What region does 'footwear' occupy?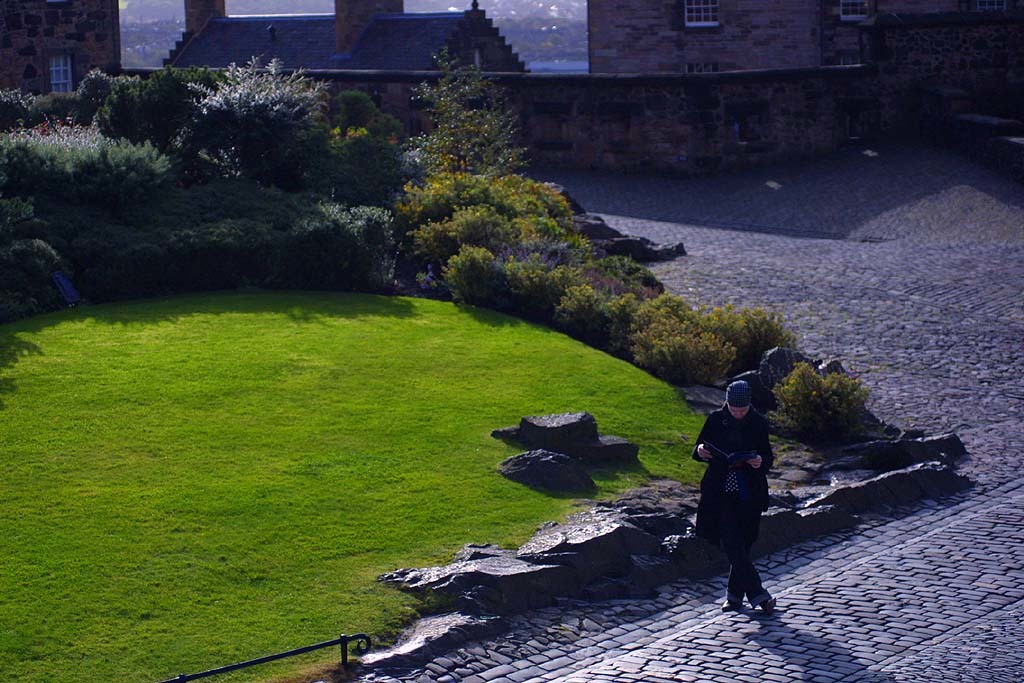
x1=718, y1=596, x2=745, y2=613.
